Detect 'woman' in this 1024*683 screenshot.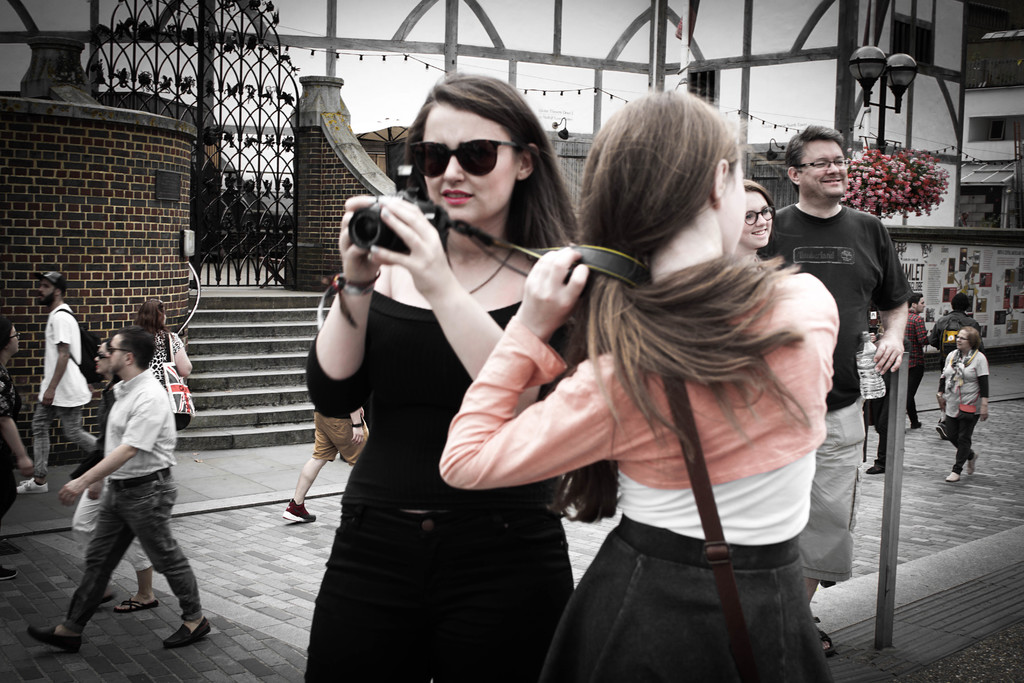
Detection: bbox(936, 327, 990, 487).
